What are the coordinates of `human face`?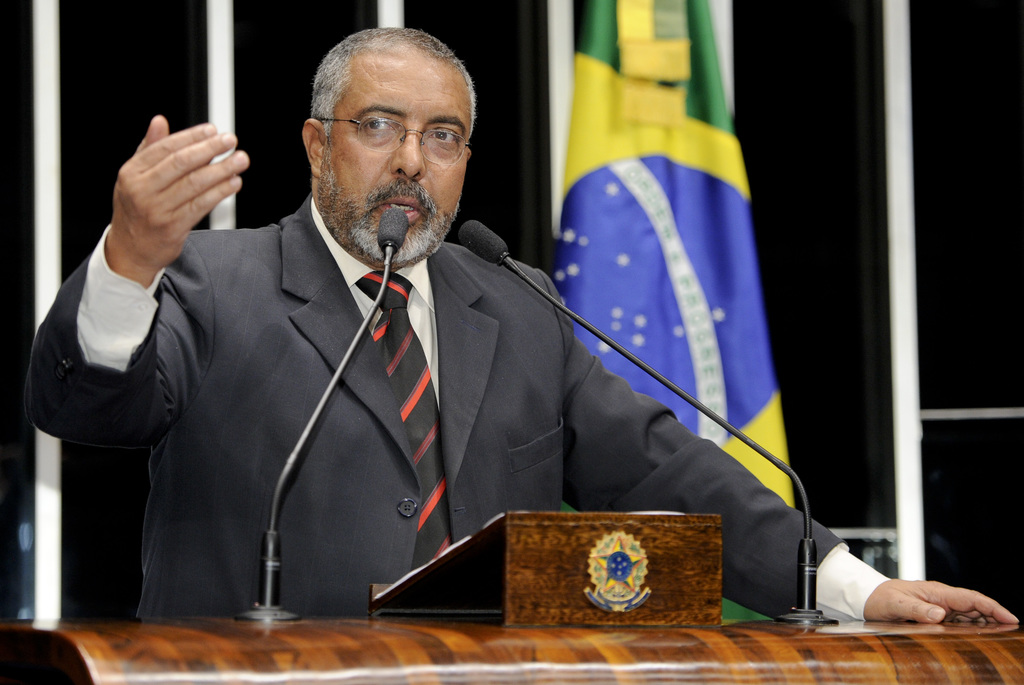
region(322, 50, 472, 269).
